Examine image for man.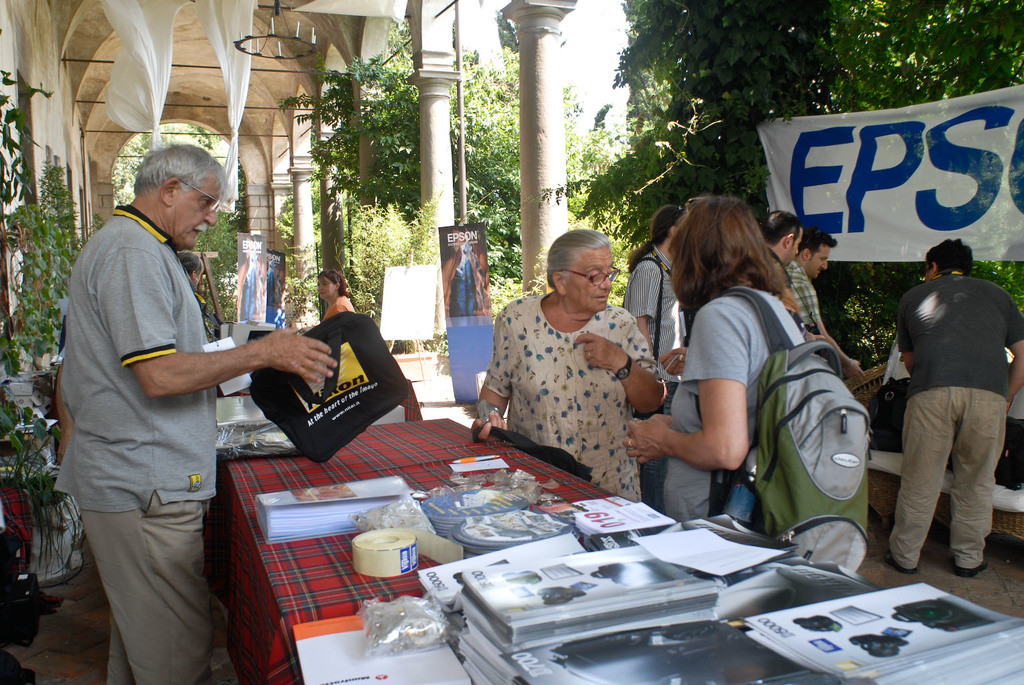
Examination result: left=622, top=200, right=683, bottom=364.
